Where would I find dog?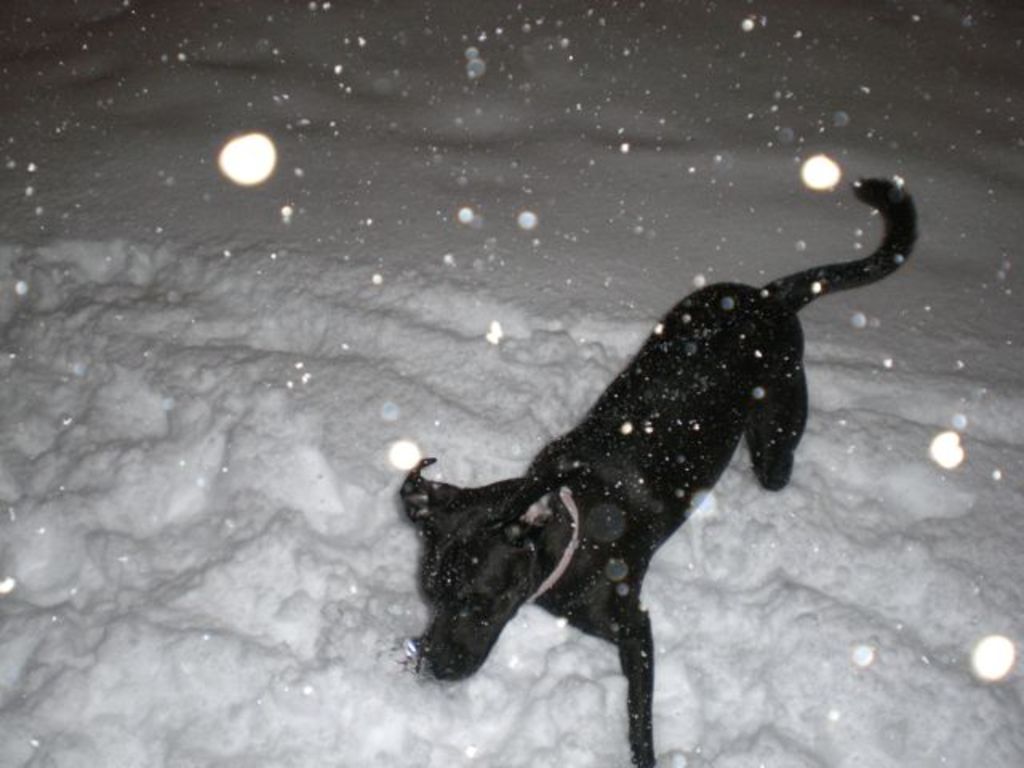
At <region>400, 174, 922, 766</region>.
